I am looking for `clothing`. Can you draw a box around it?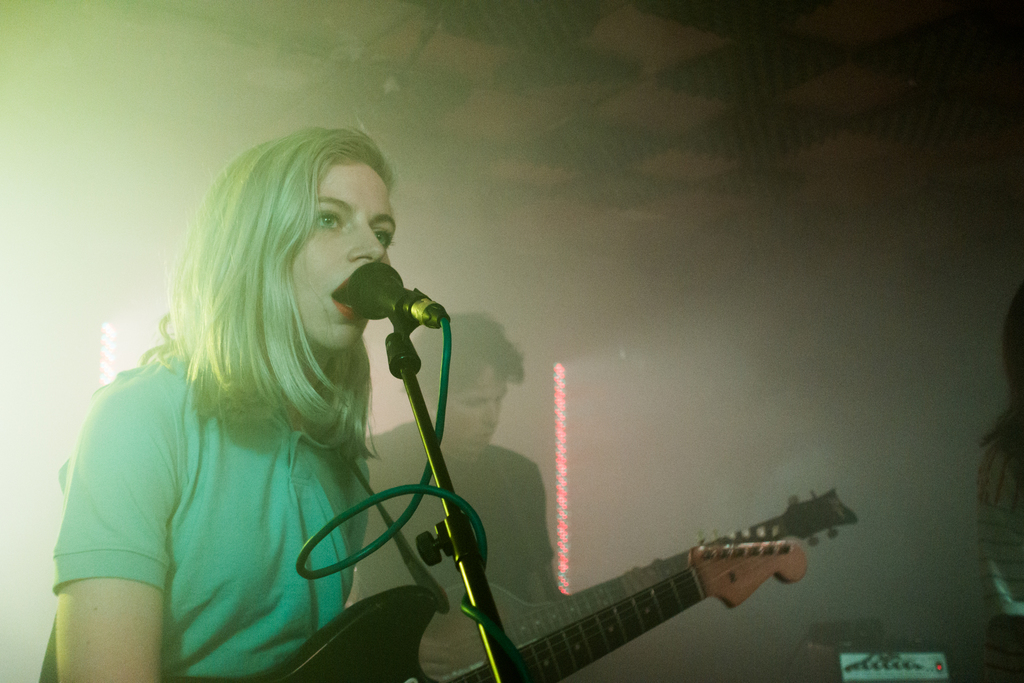
Sure, the bounding box is pyautogui.locateOnScreen(36, 356, 365, 682).
